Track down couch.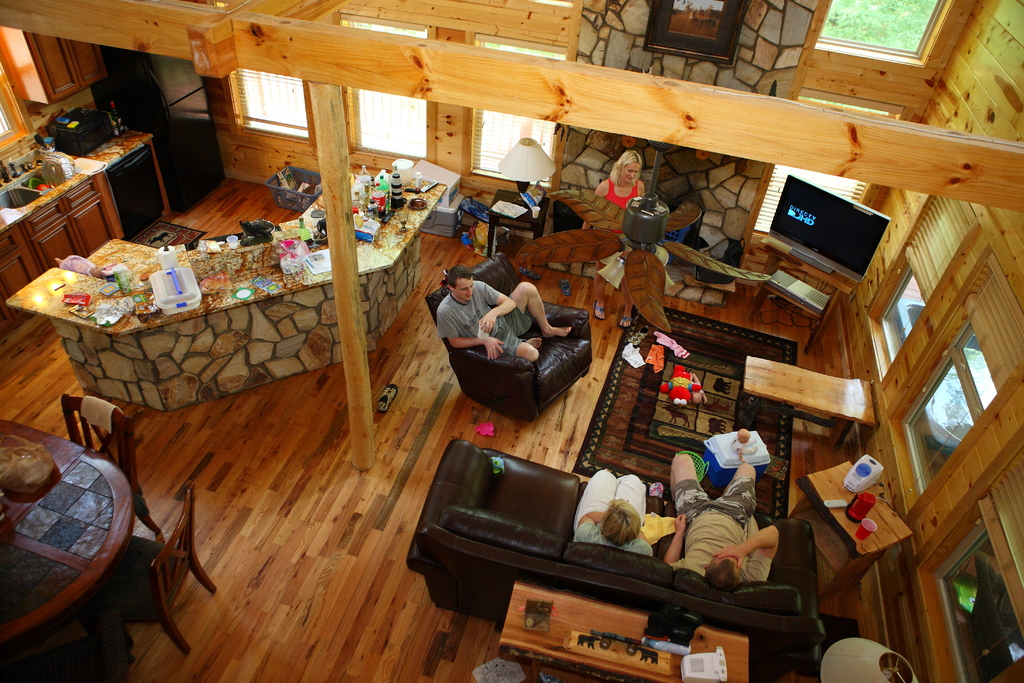
Tracked to bbox(429, 255, 595, 420).
